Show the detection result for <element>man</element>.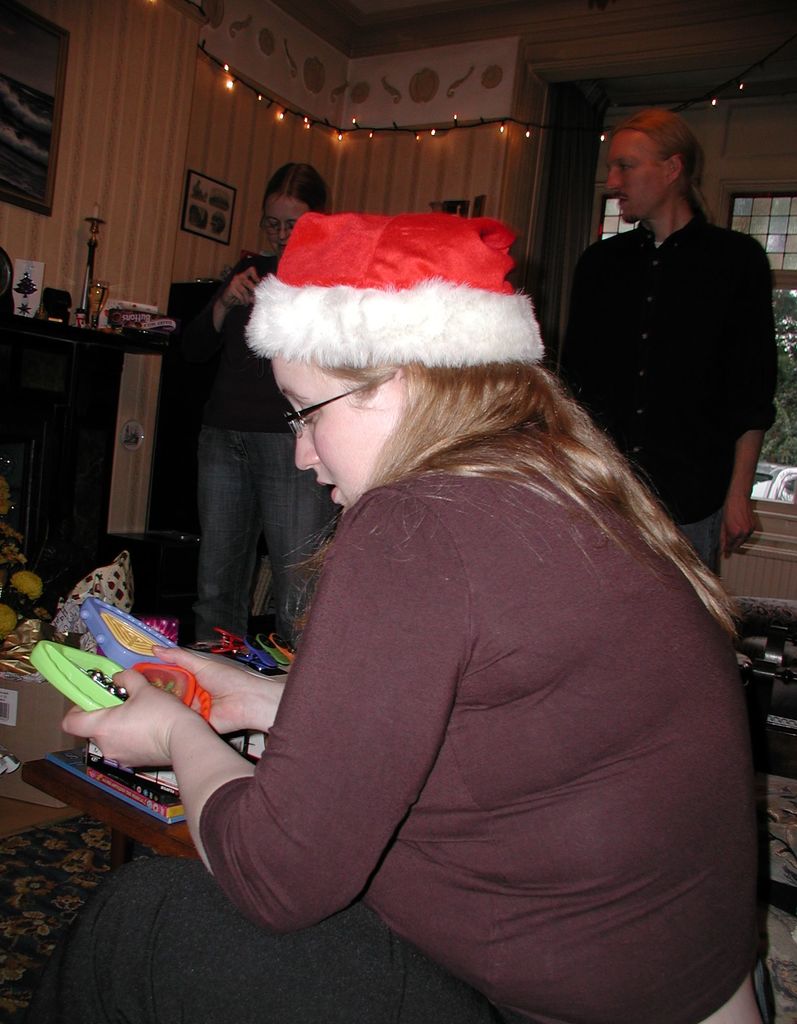
556 106 780 584.
